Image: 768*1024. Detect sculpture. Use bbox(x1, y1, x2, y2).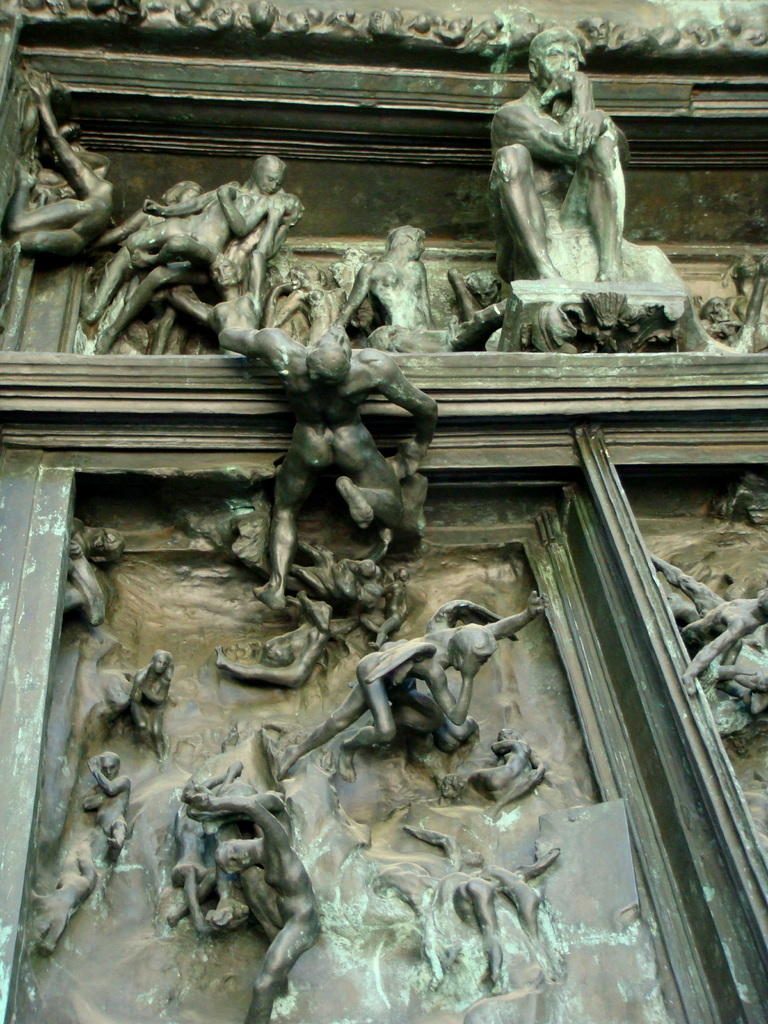
bbox(701, 253, 767, 349).
